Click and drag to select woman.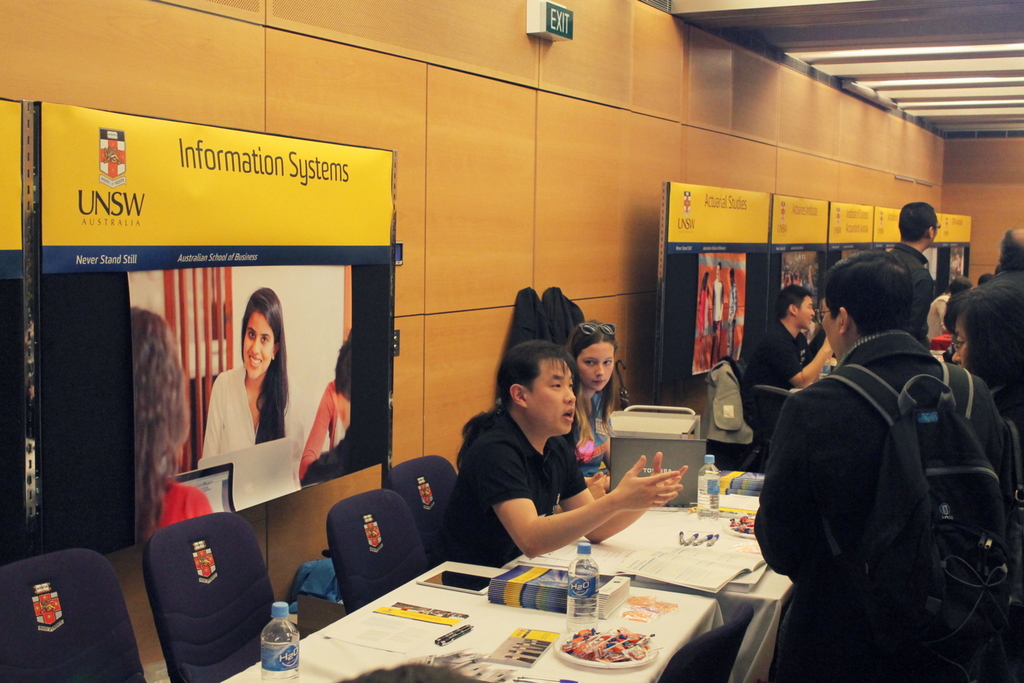
Selection: box=[124, 301, 226, 543].
